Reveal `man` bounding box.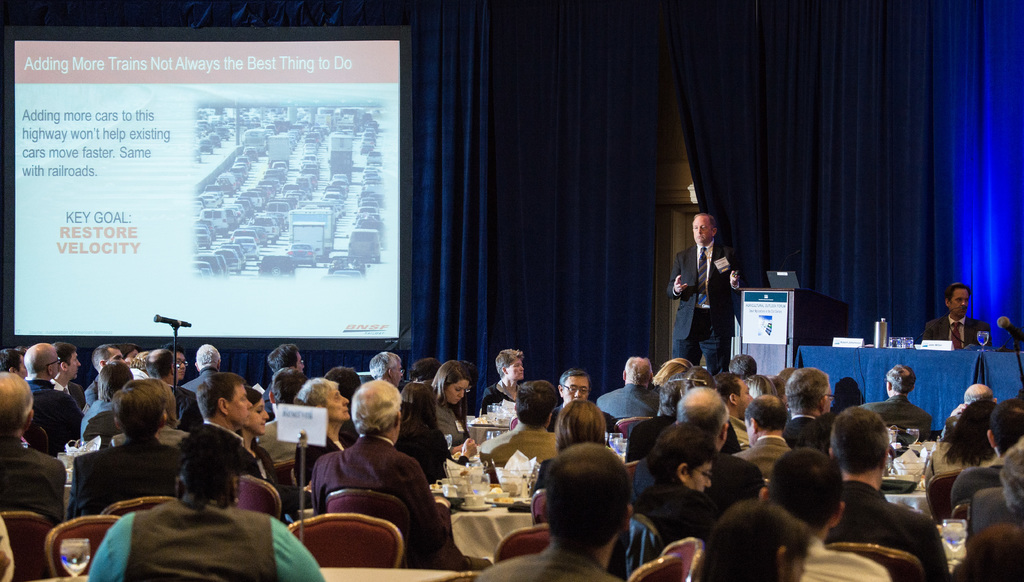
Revealed: <bbox>545, 372, 637, 437</bbox>.
